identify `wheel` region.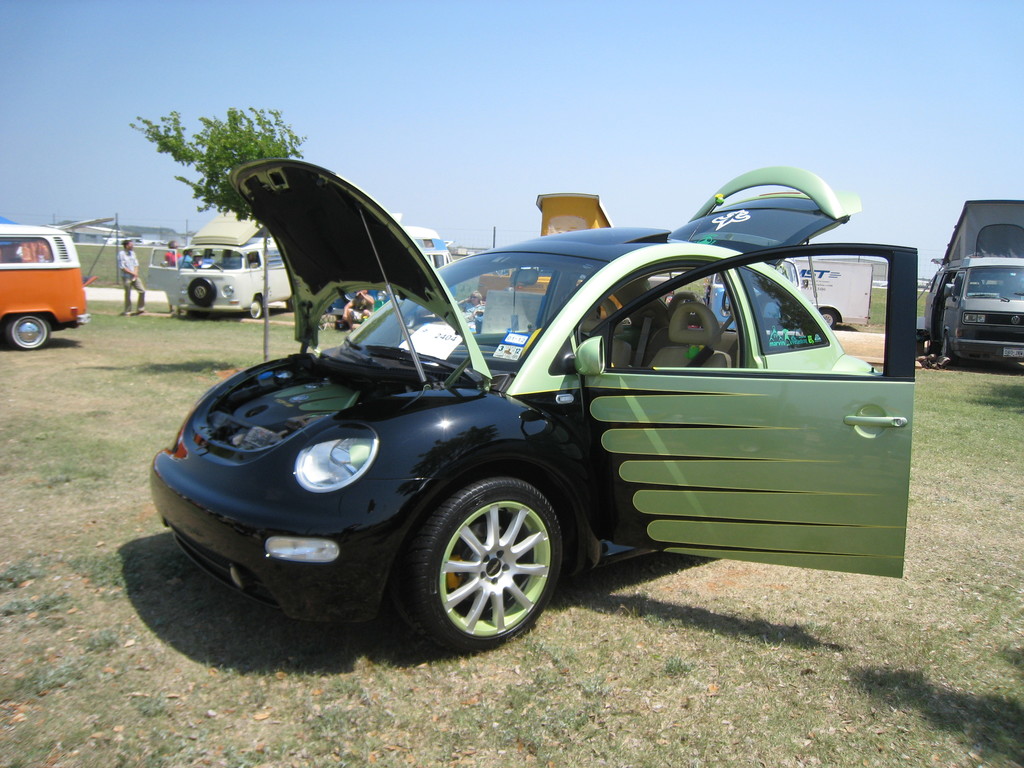
Region: BBox(190, 278, 215, 306).
